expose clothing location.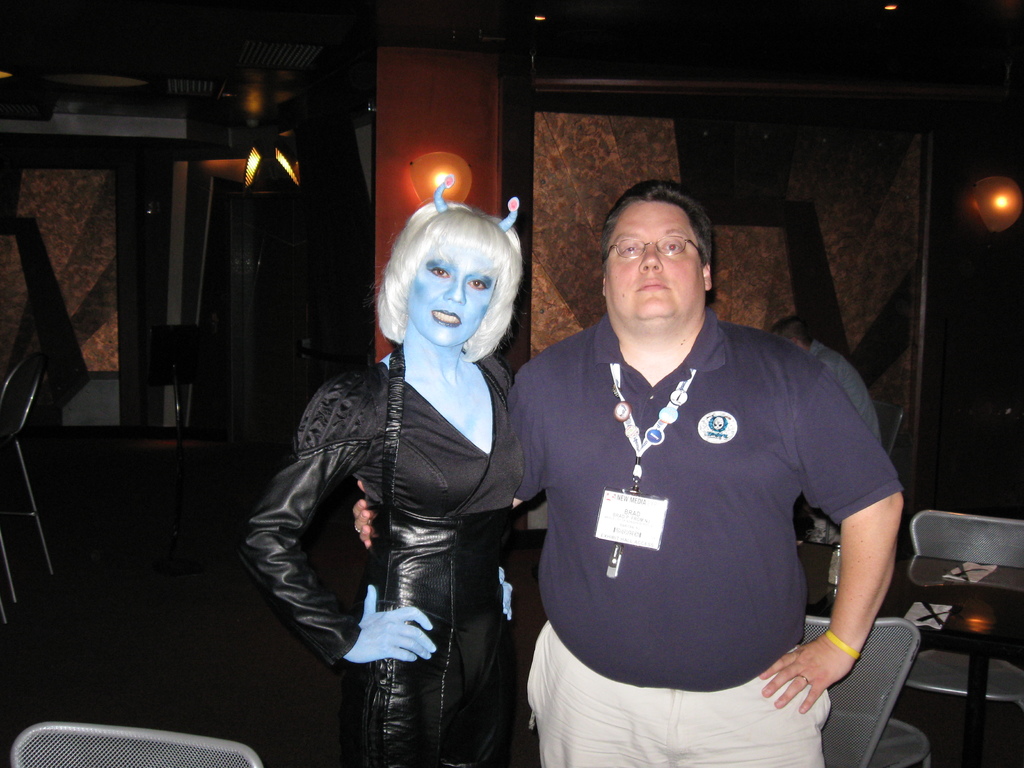
Exposed at [801,340,893,540].
